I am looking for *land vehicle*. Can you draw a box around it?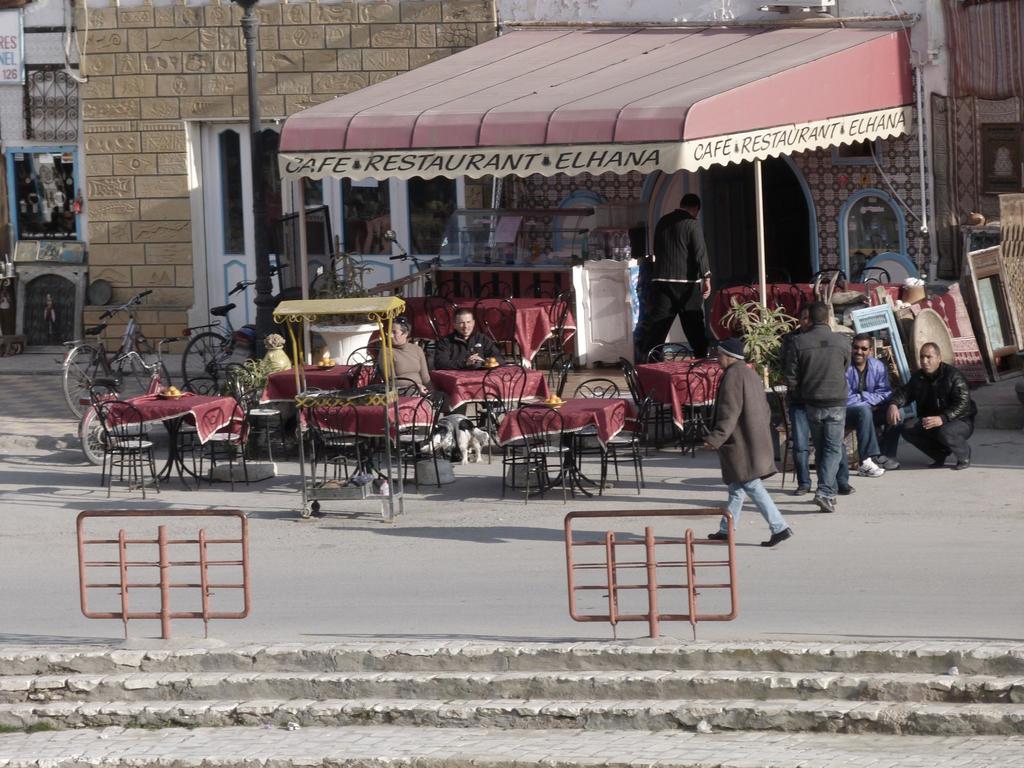
Sure, the bounding box is x1=189 y1=260 x2=289 y2=390.
